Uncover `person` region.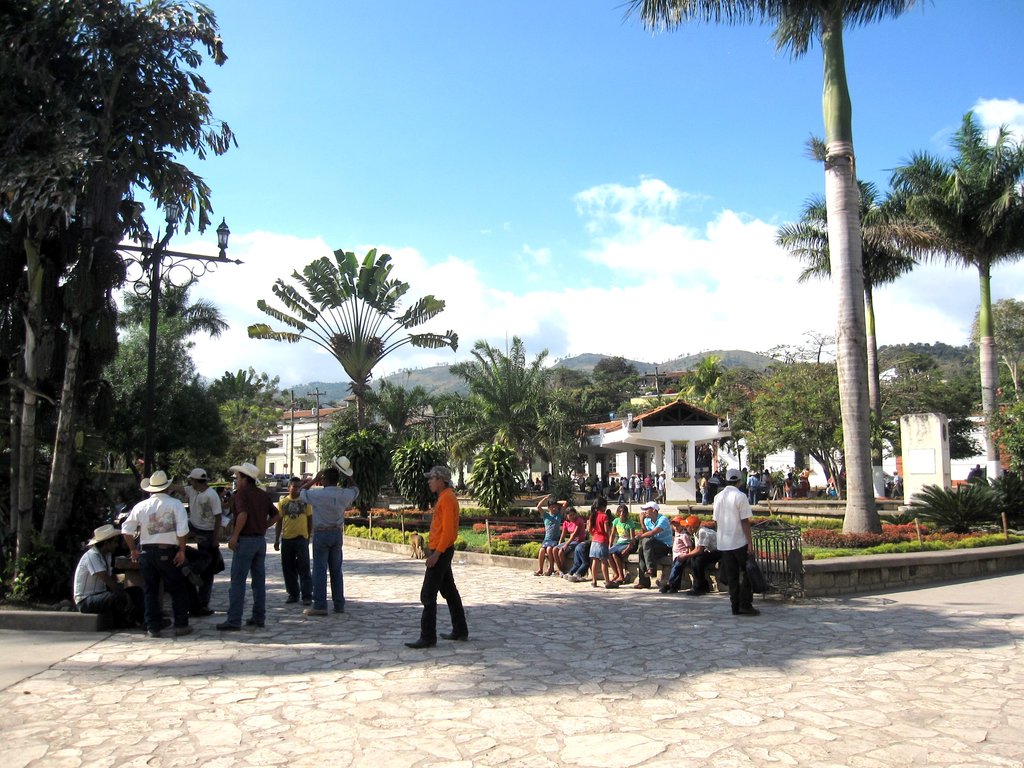
Uncovered: 666:518:705:565.
